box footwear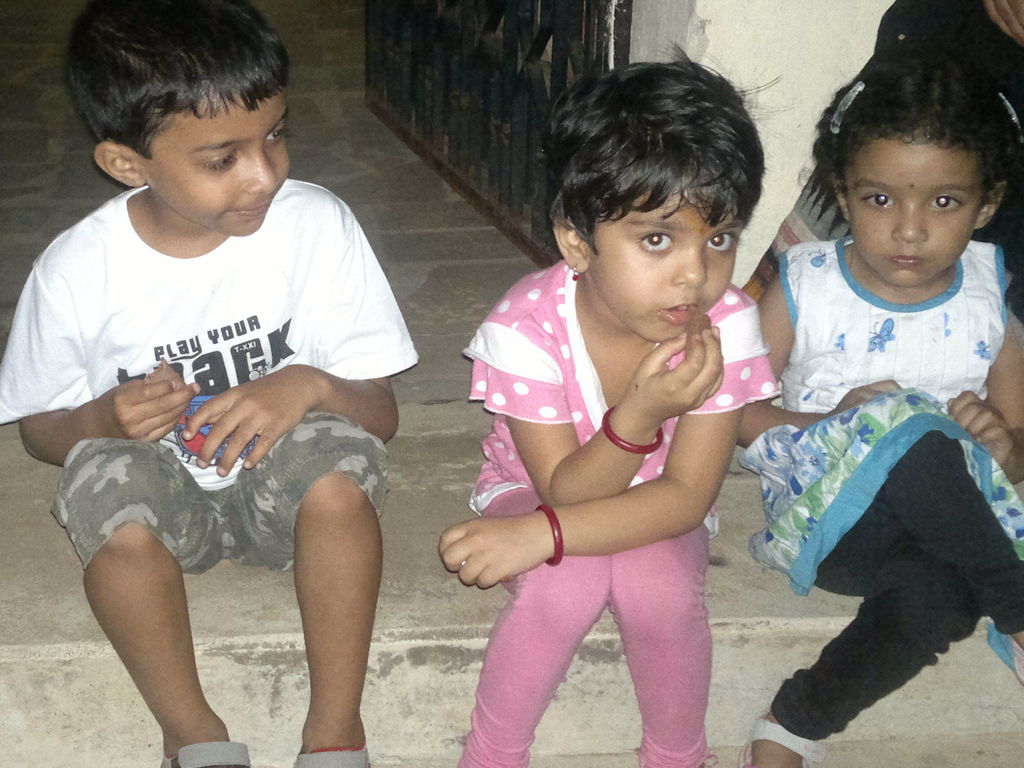
region(735, 704, 825, 767)
